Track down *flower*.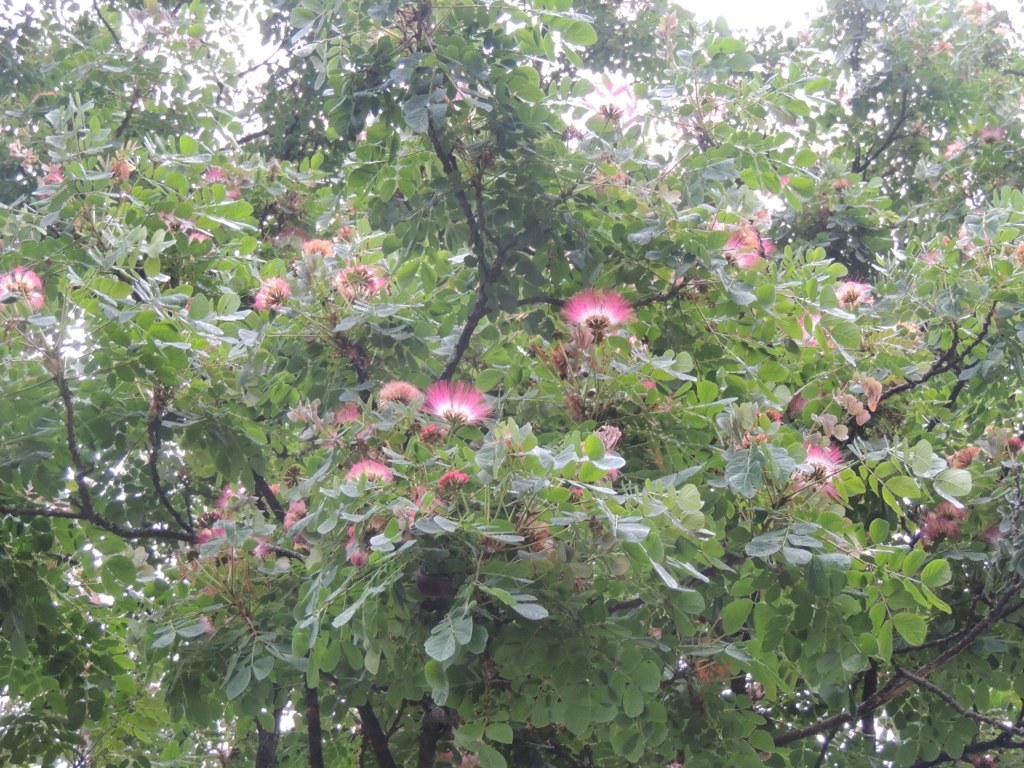
Tracked to (x1=161, y1=217, x2=212, y2=245).
